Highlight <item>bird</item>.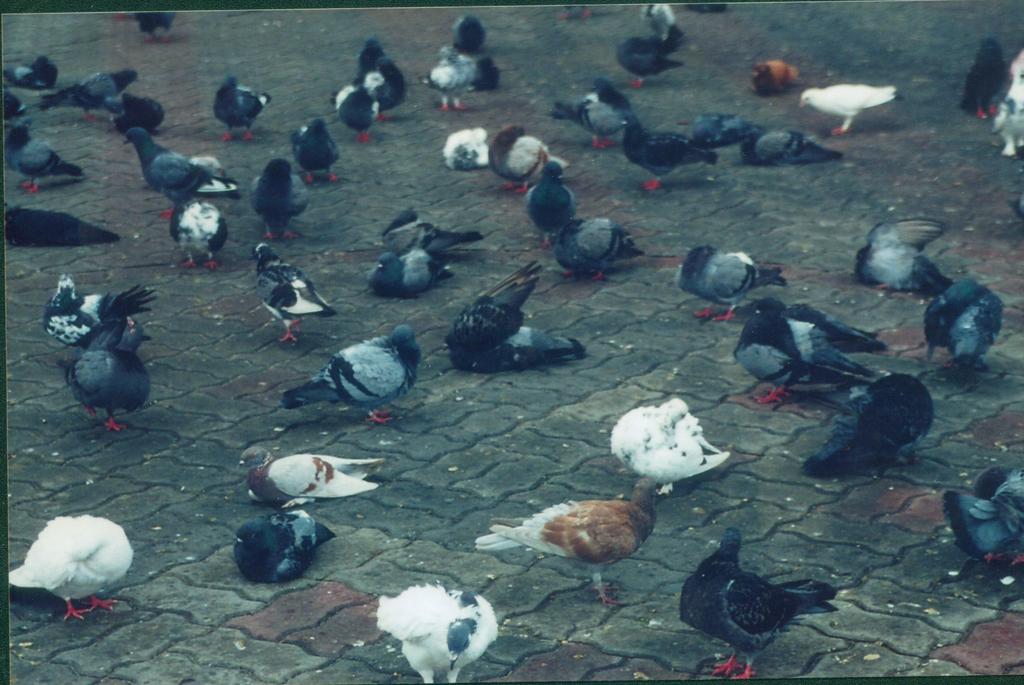
Highlighted region: locate(3, 49, 67, 94).
